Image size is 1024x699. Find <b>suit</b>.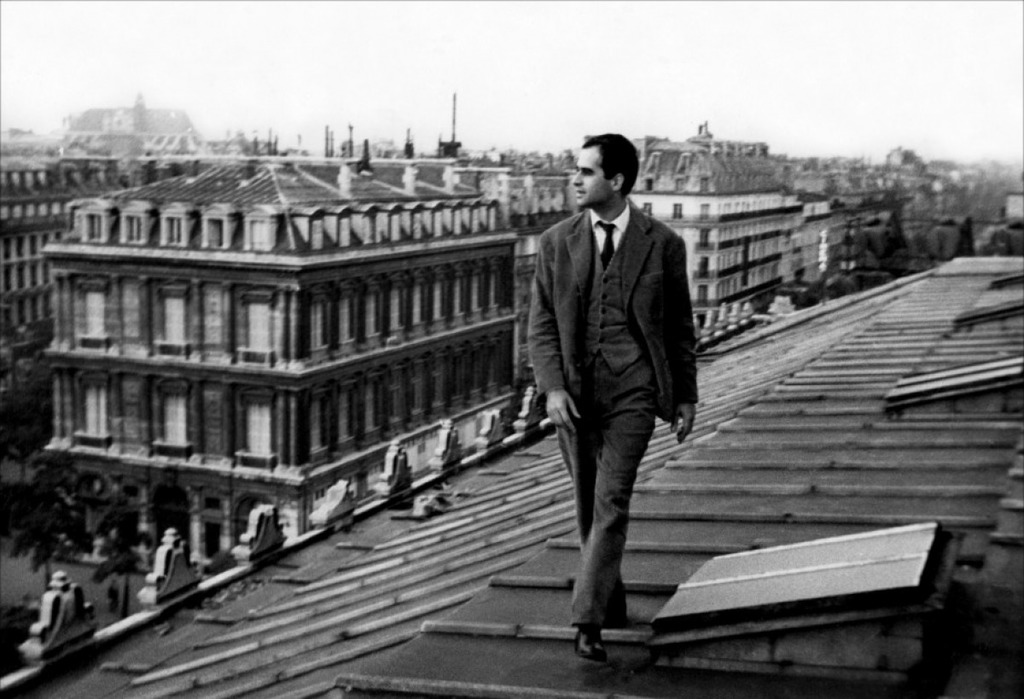
BBox(521, 142, 697, 633).
